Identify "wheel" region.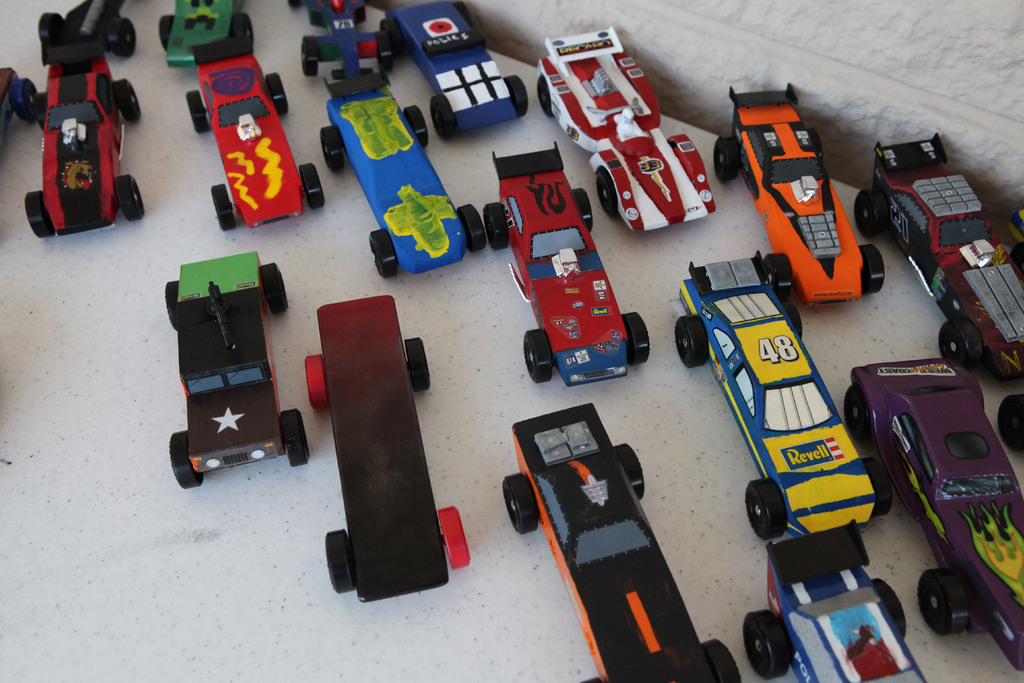
Region: x1=226, y1=6, x2=255, y2=44.
